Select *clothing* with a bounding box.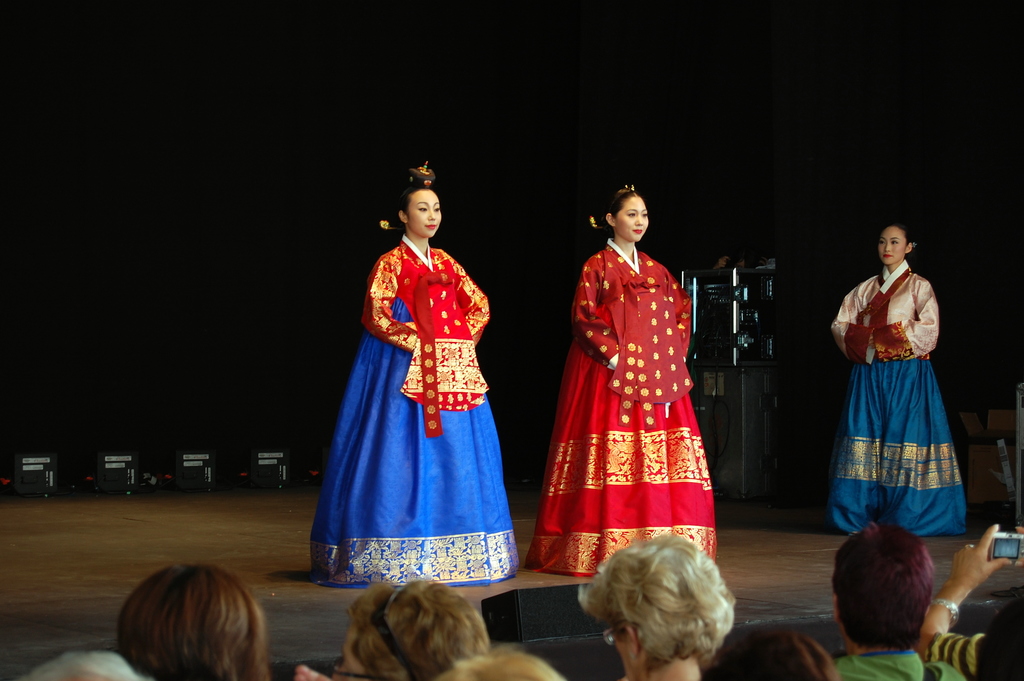
<box>925,590,1023,680</box>.
